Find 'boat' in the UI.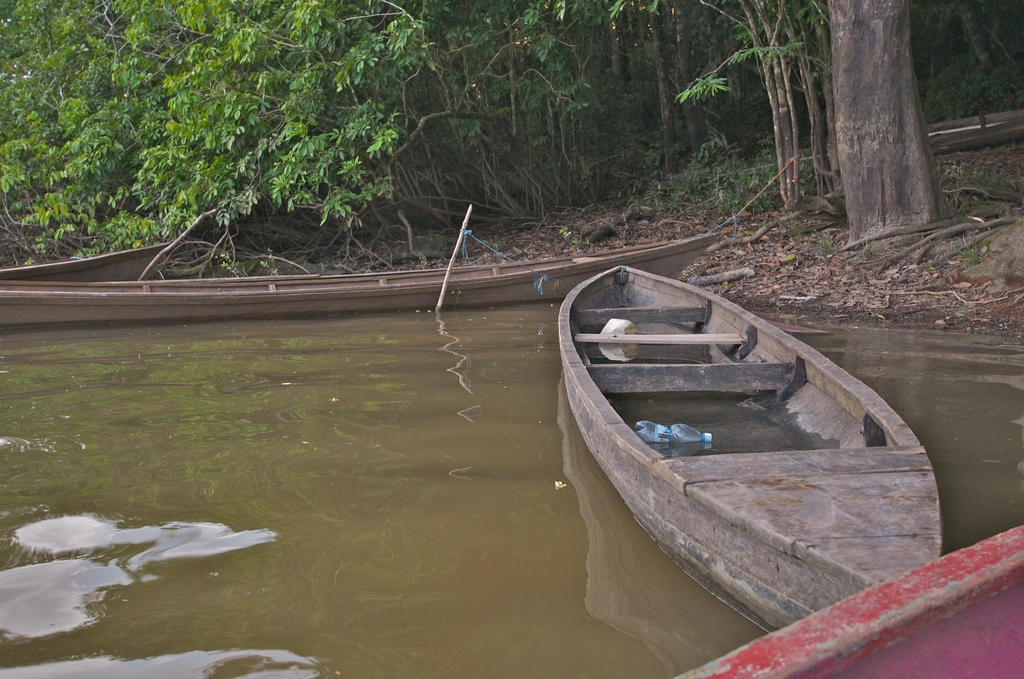
UI element at (x1=555, y1=259, x2=947, y2=628).
